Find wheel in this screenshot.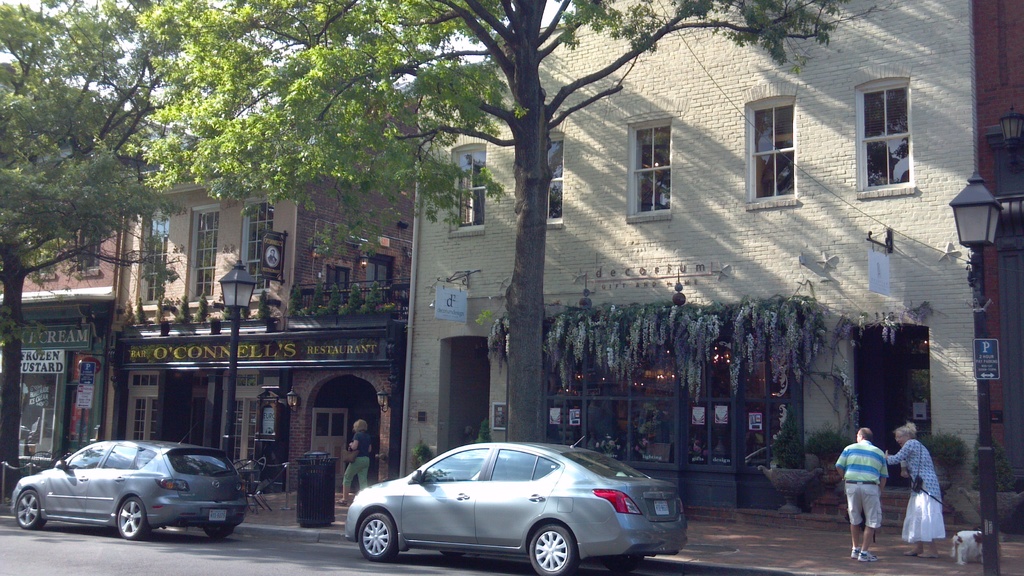
The bounding box for wheel is box(15, 489, 44, 530).
